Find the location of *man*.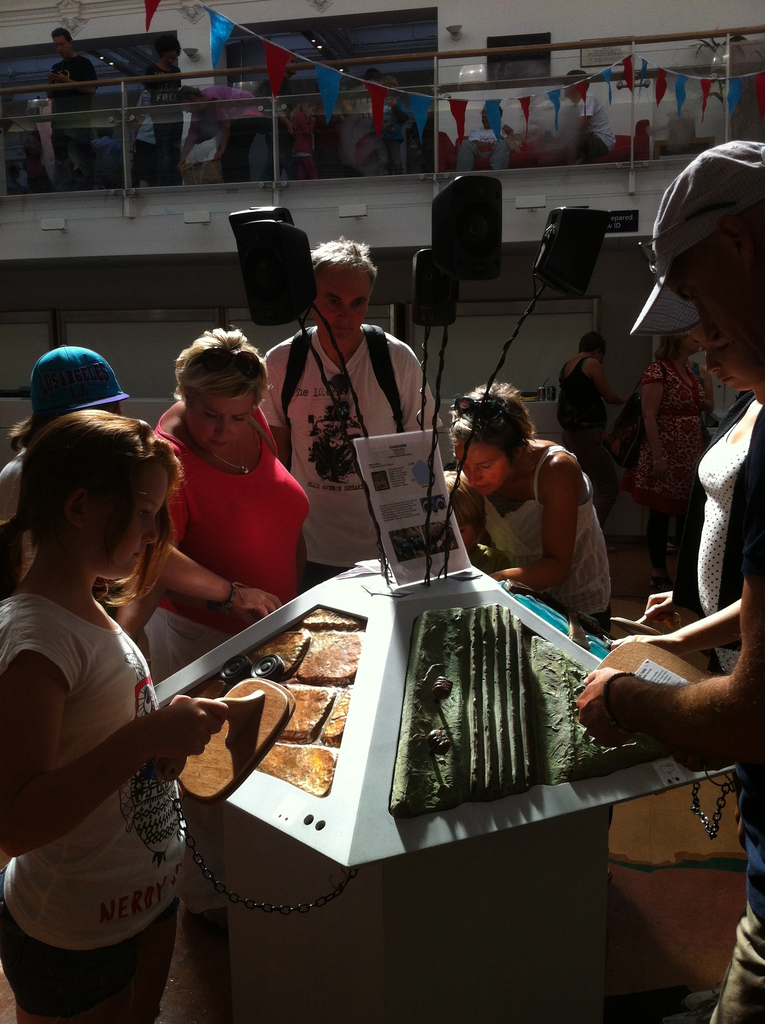
Location: {"x1": 352, "y1": 68, "x2": 382, "y2": 172}.
